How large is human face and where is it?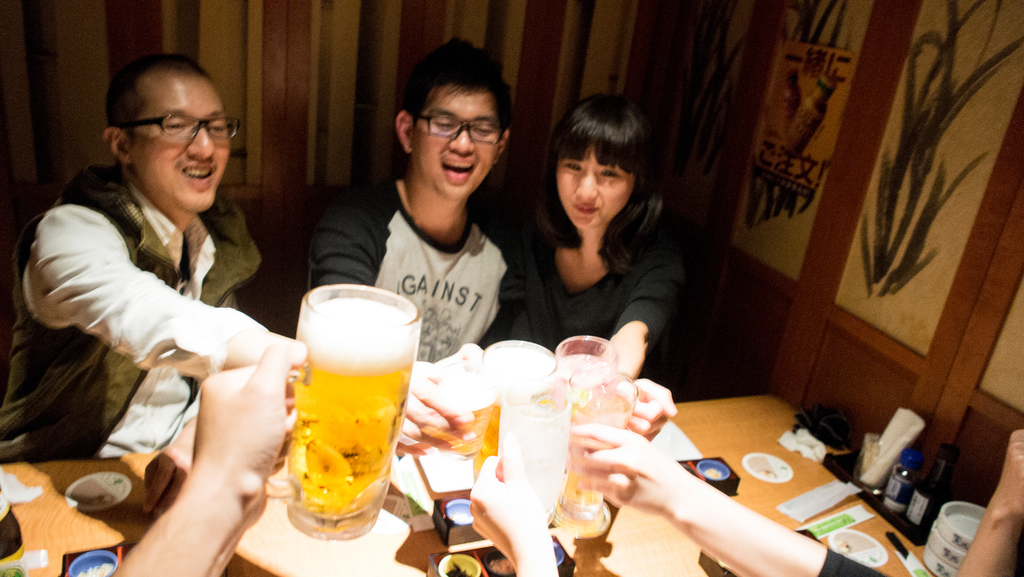
Bounding box: 129 76 234 212.
